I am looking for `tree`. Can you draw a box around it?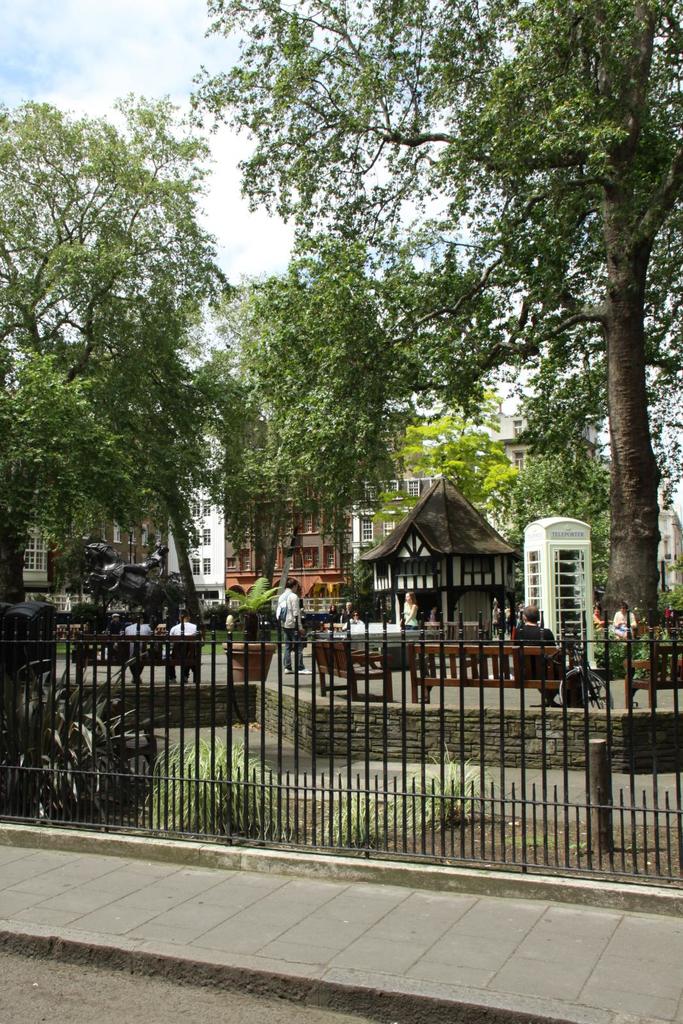
Sure, the bounding box is 0/88/241/606.
